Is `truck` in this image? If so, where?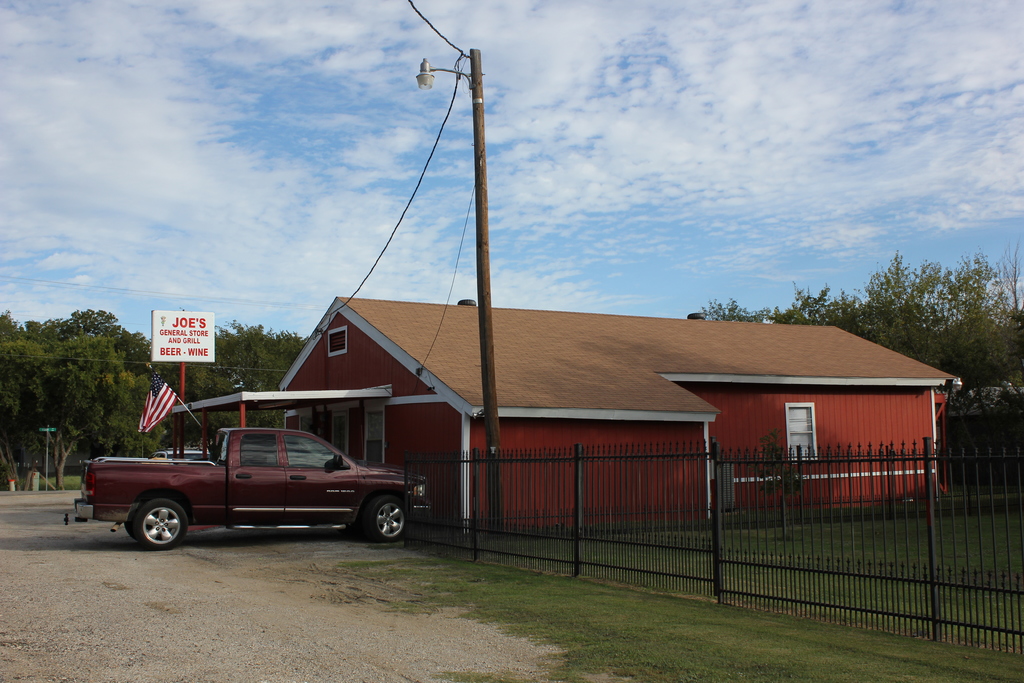
Yes, at 84/419/419/555.
